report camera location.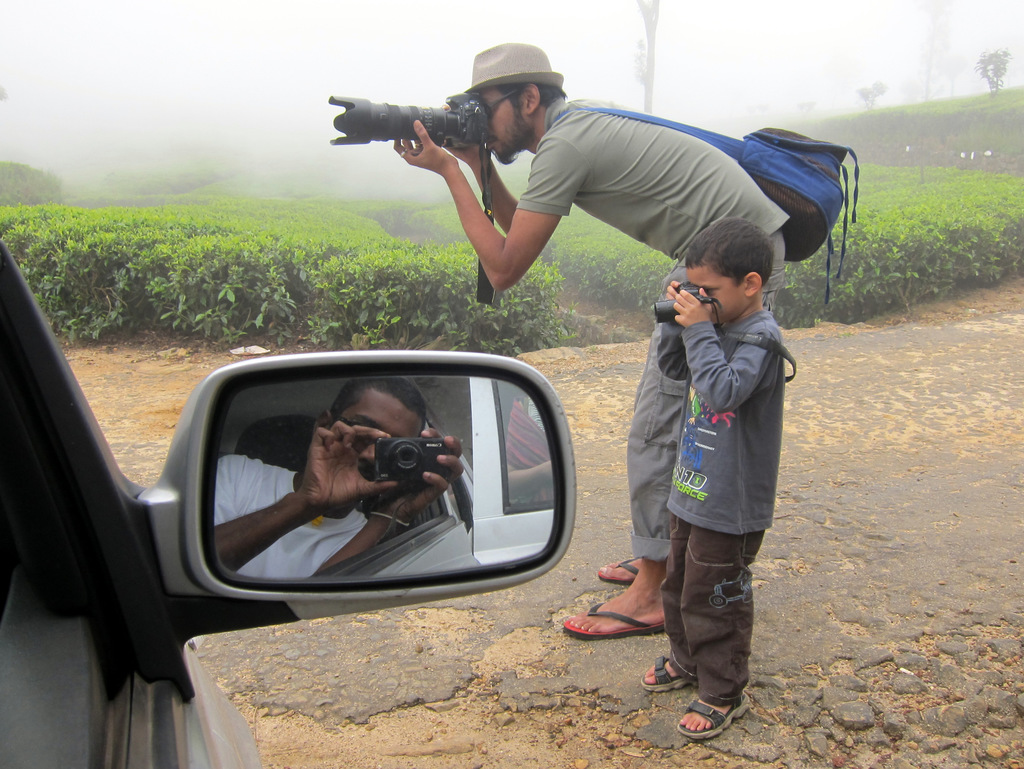
Report: x1=328 y1=90 x2=492 y2=150.
